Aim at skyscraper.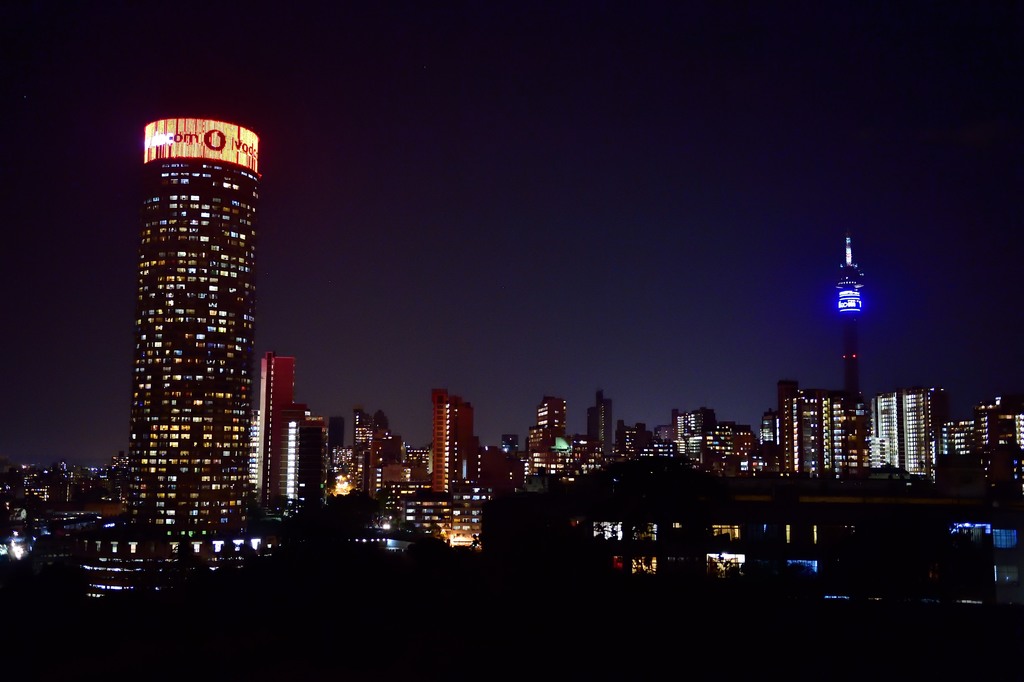
Aimed at Rect(428, 387, 477, 495).
